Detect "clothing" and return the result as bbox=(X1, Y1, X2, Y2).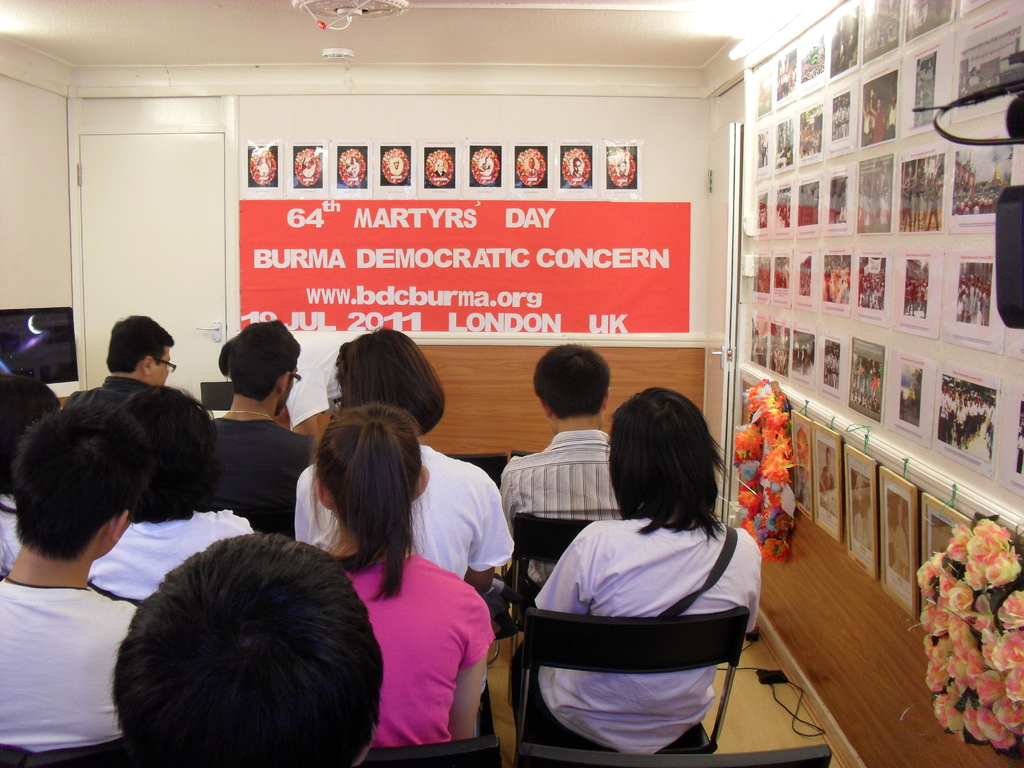
bbox=(966, 67, 989, 86).
